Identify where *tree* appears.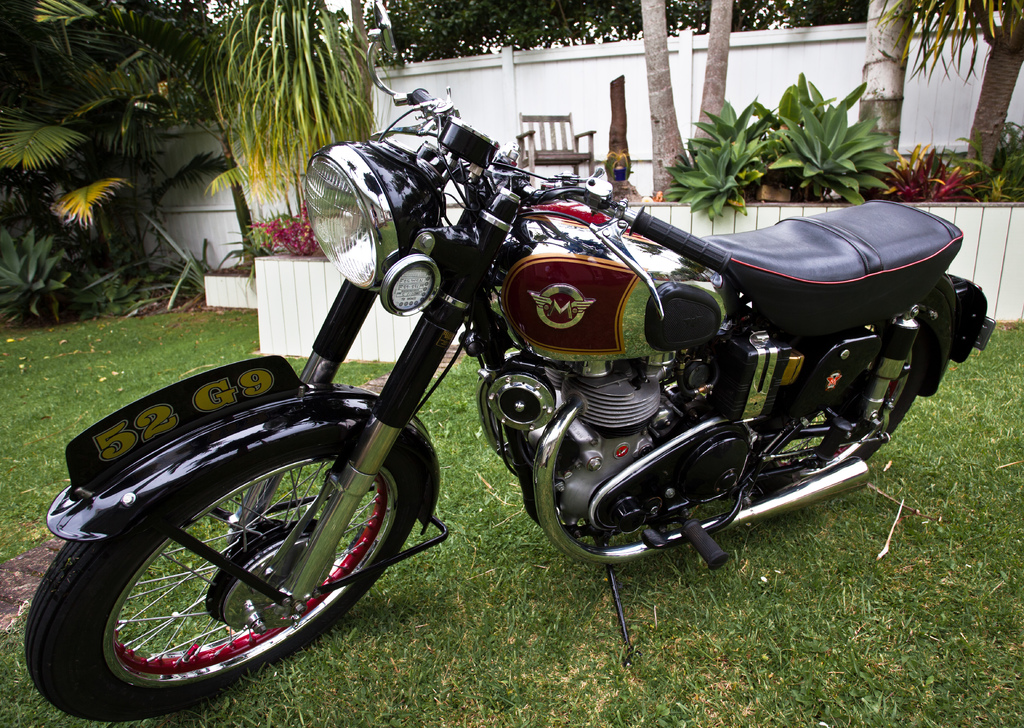
Appears at x1=645, y1=0, x2=687, y2=202.
